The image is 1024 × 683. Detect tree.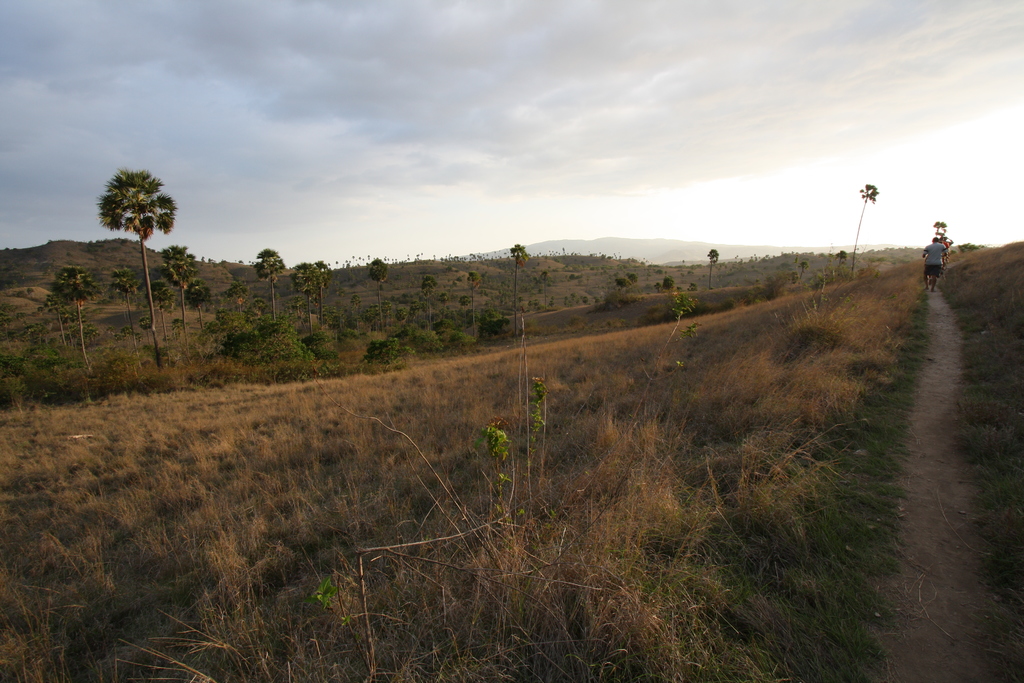
Detection: x1=847, y1=187, x2=874, y2=267.
